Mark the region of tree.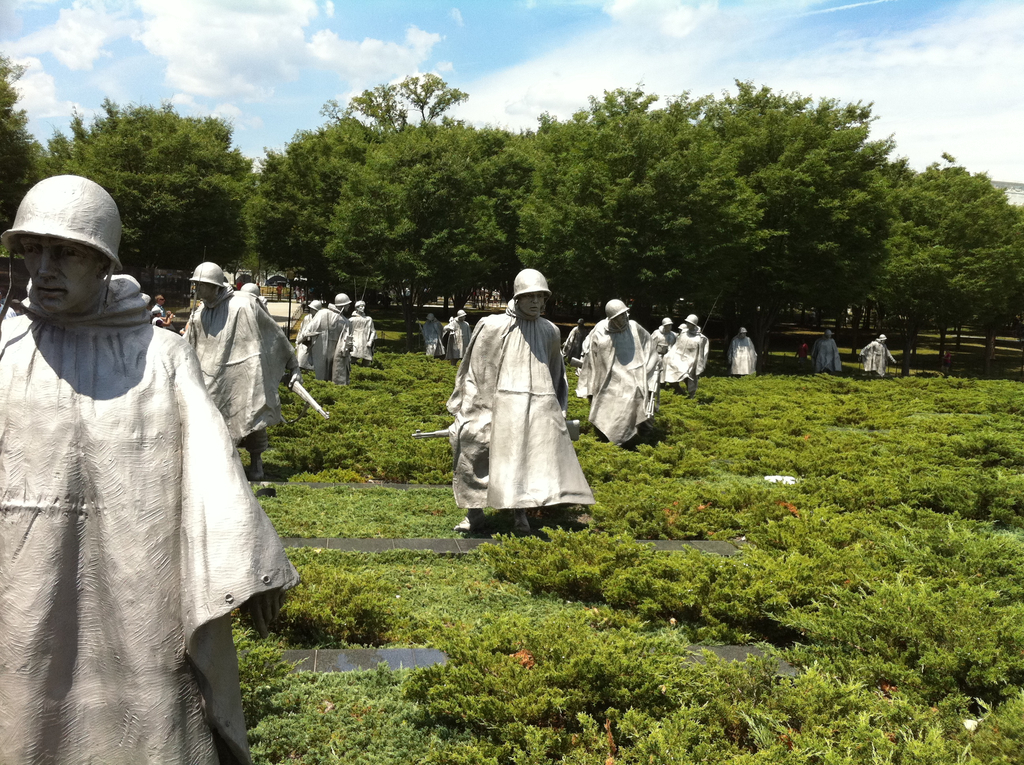
Region: <bbox>241, 75, 527, 319</bbox>.
